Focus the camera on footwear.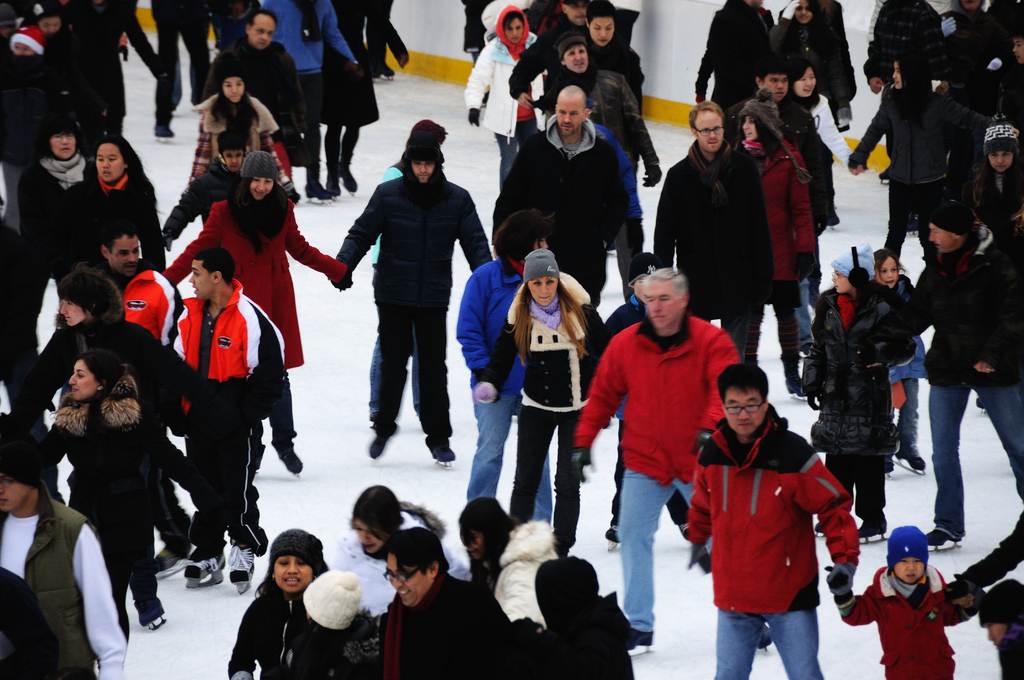
Focus region: <bbox>340, 161, 360, 193</bbox>.
